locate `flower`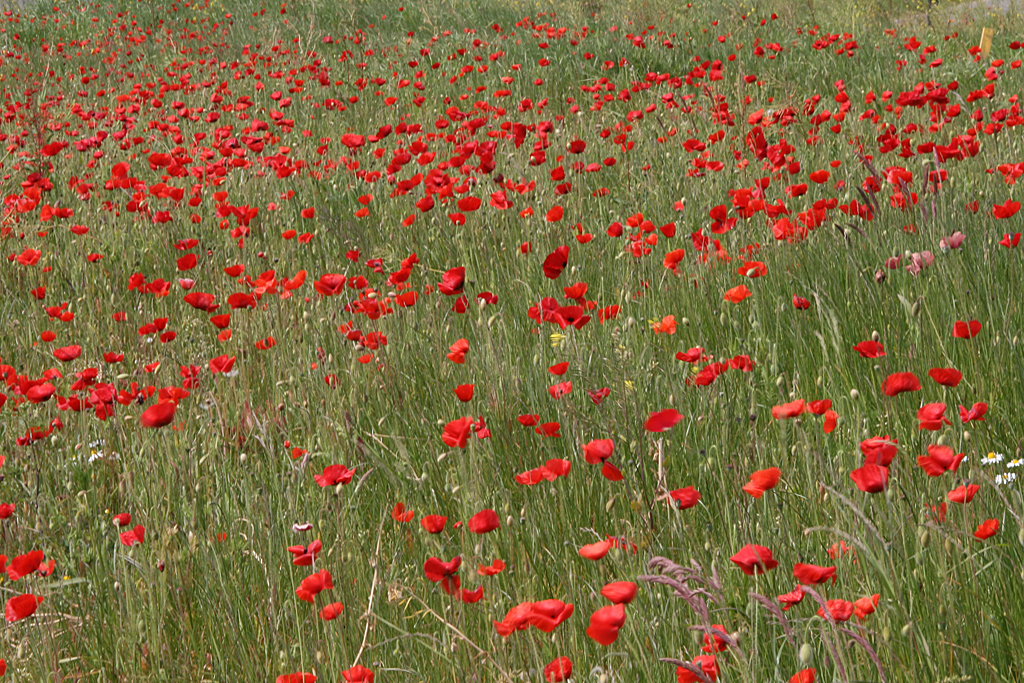
(321,461,360,485)
